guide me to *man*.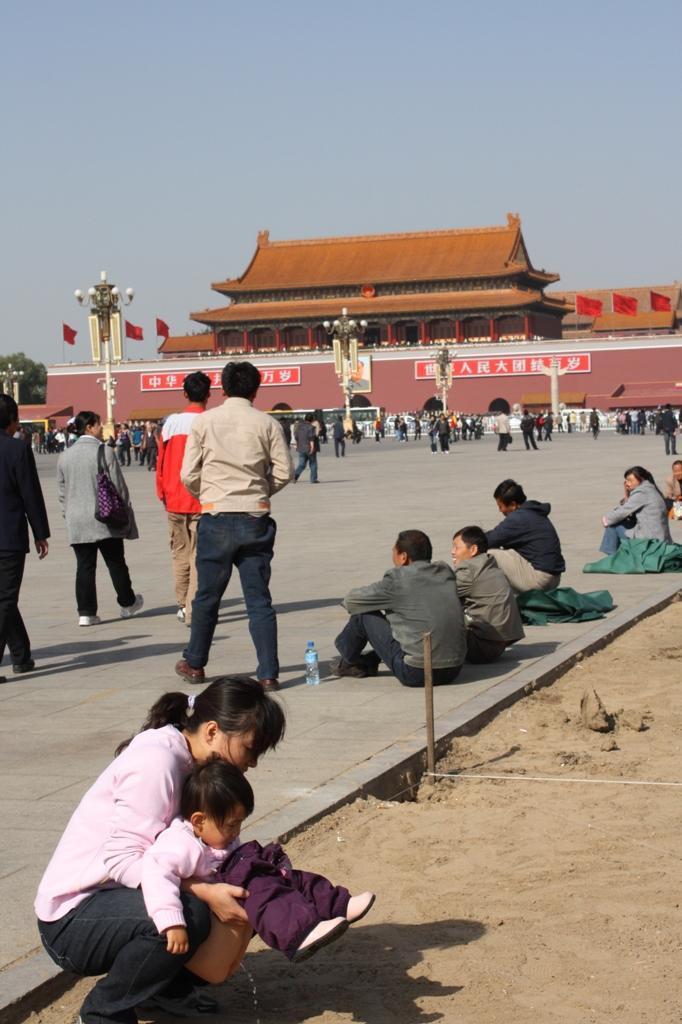
Guidance: rect(295, 414, 319, 482).
